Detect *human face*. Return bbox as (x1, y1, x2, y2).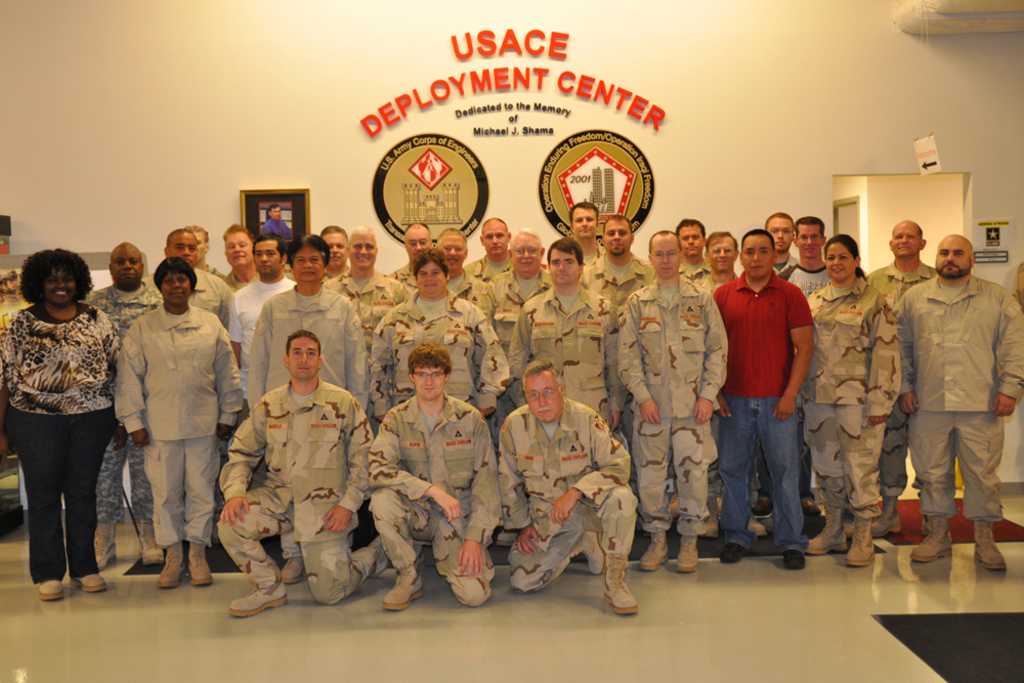
(323, 232, 346, 264).
